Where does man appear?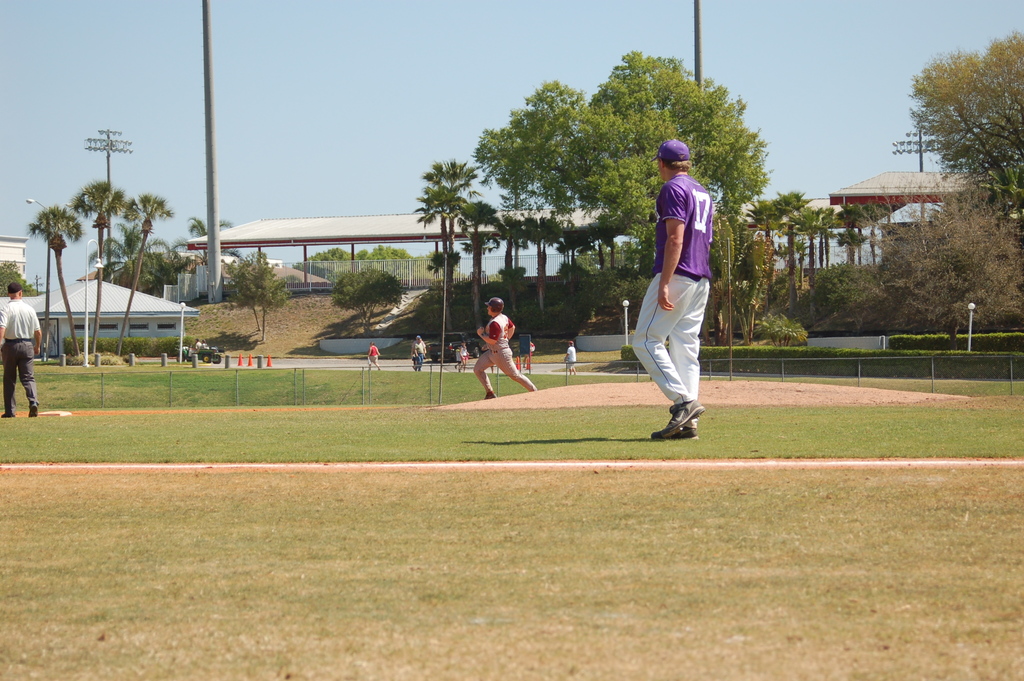
Appears at [410, 337, 419, 368].
